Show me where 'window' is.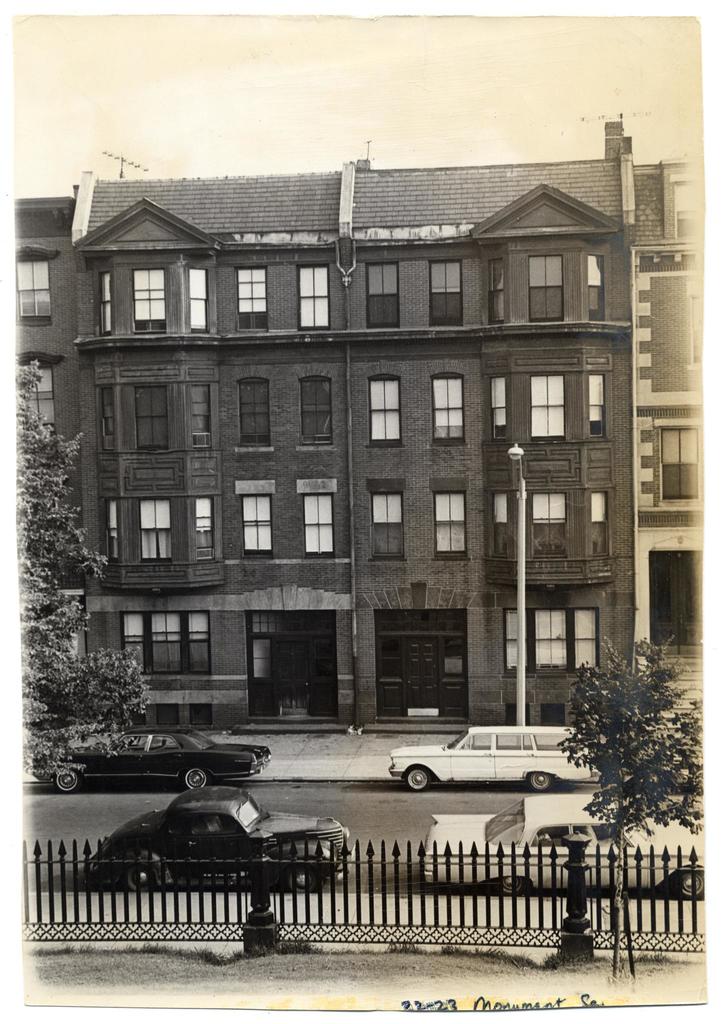
'window' is at <bbox>436, 478, 474, 569</bbox>.
